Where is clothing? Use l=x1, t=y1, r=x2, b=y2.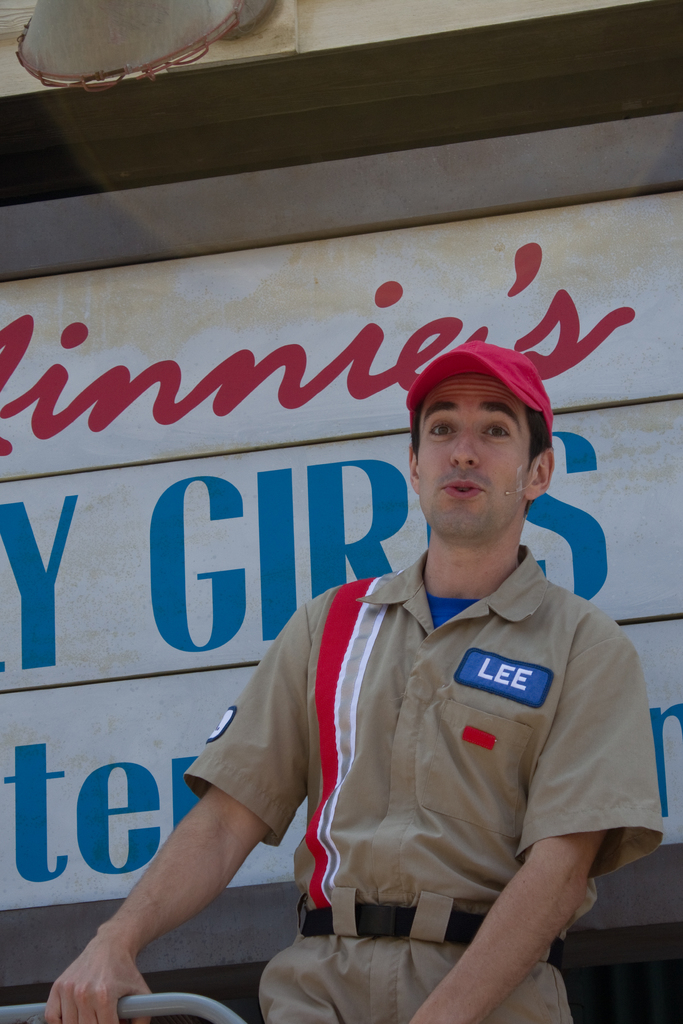
l=181, t=532, r=659, b=1015.
